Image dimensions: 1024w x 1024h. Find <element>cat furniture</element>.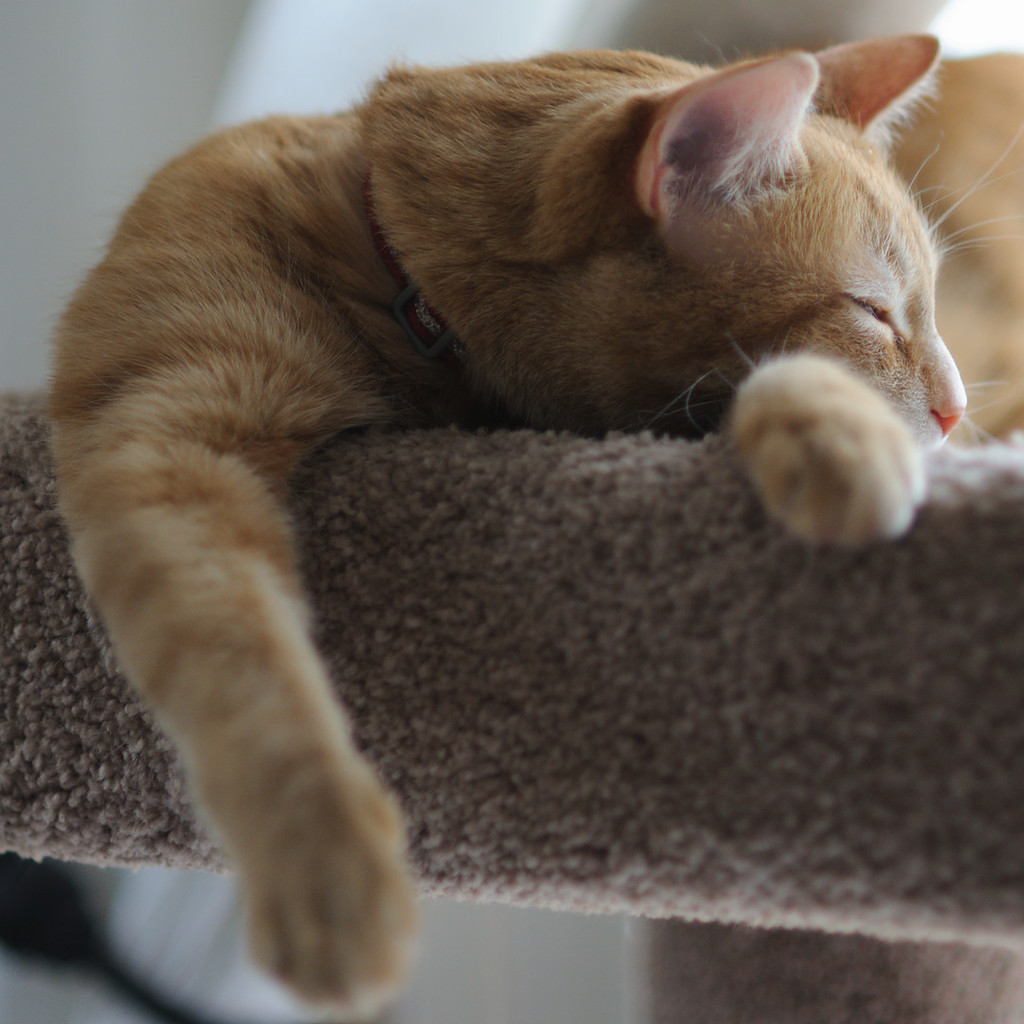
BBox(2, 393, 1023, 1023).
